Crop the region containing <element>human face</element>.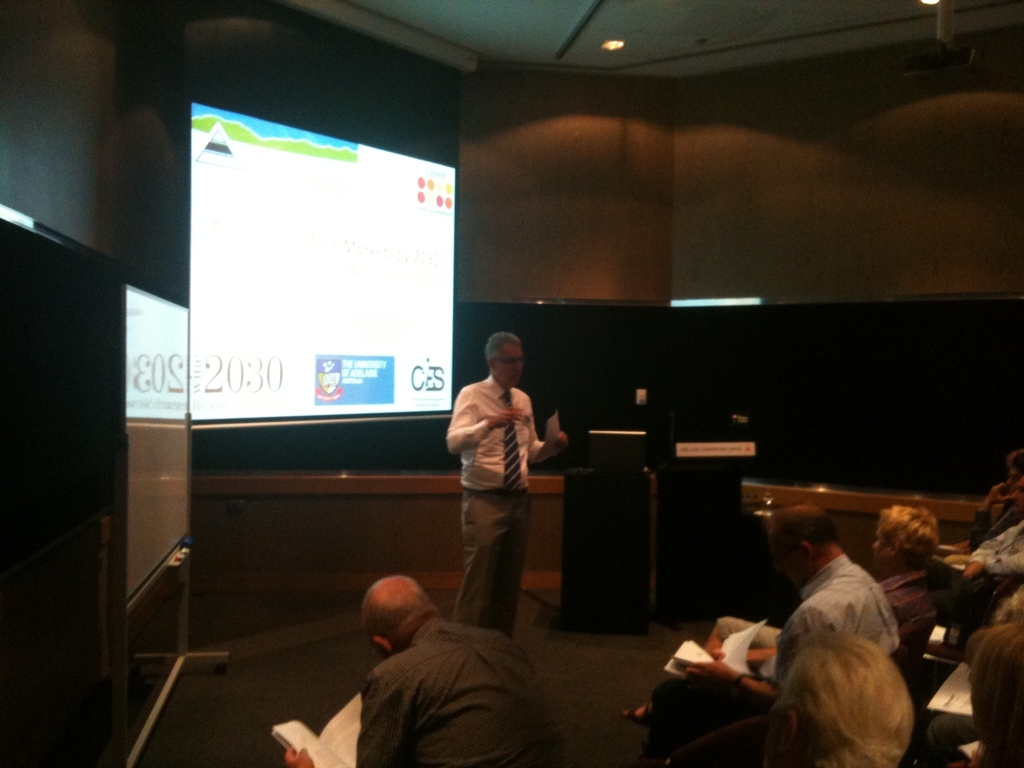
Crop region: l=495, t=344, r=523, b=385.
